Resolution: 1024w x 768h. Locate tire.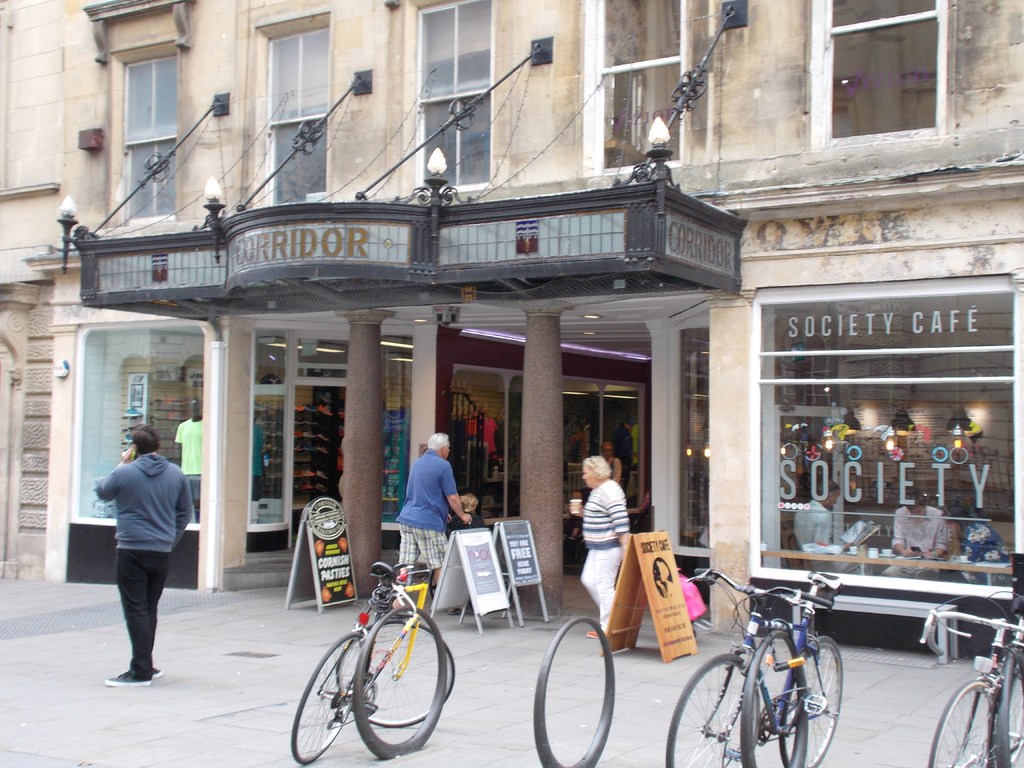
detection(996, 643, 1023, 767).
